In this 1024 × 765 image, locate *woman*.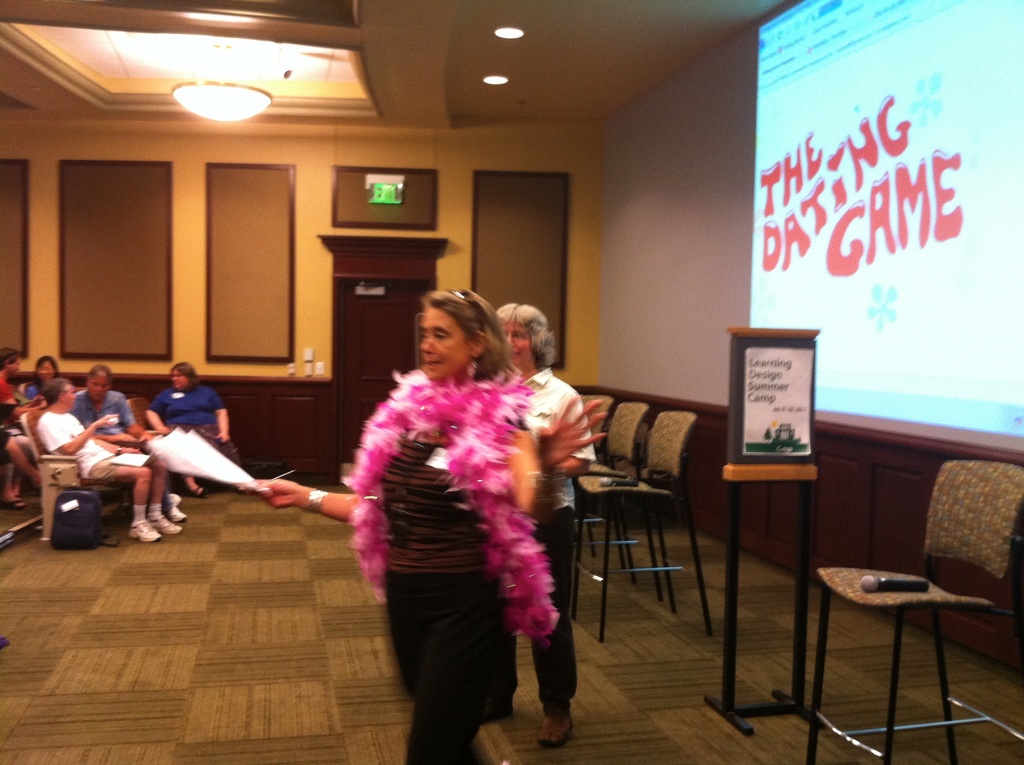
Bounding box: 146/361/244/503.
